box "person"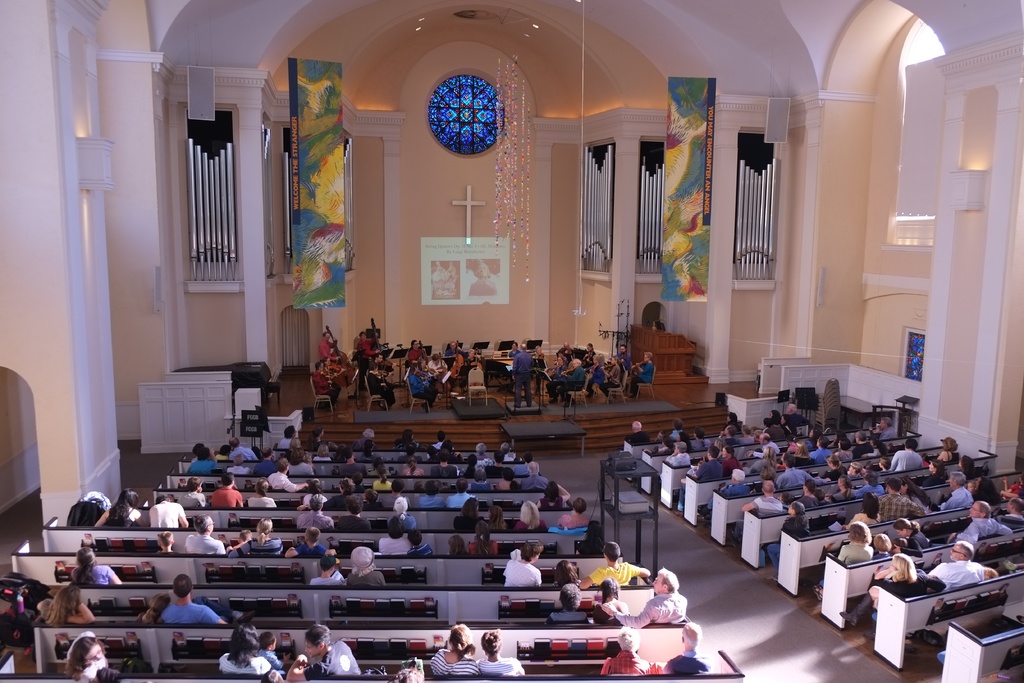
428,353,449,394
